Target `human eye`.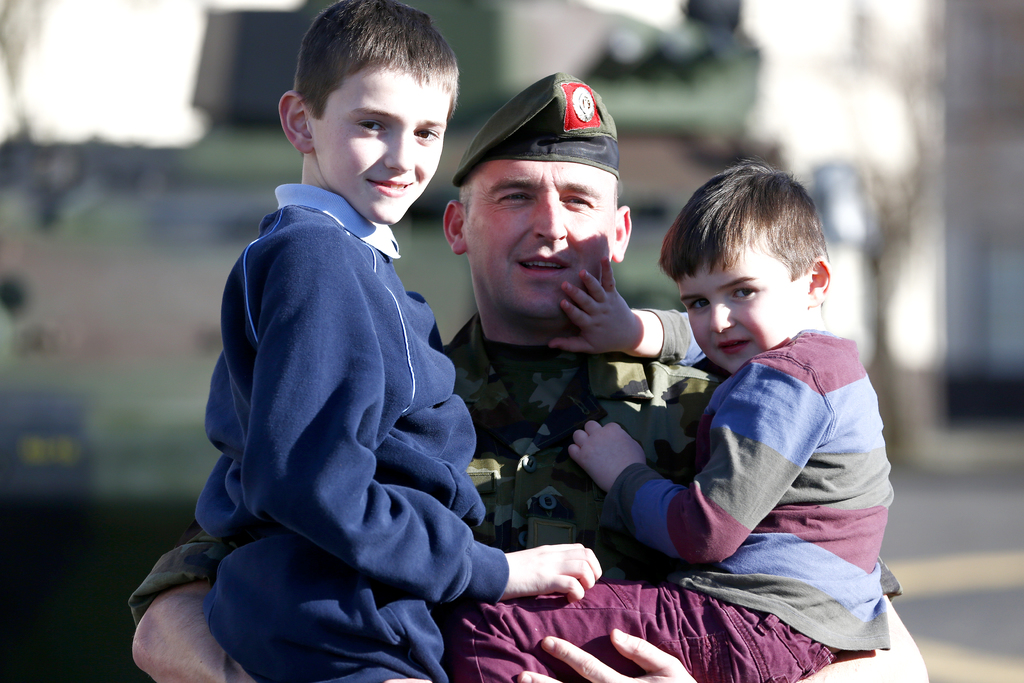
Target region: {"x1": 730, "y1": 285, "x2": 758, "y2": 300}.
